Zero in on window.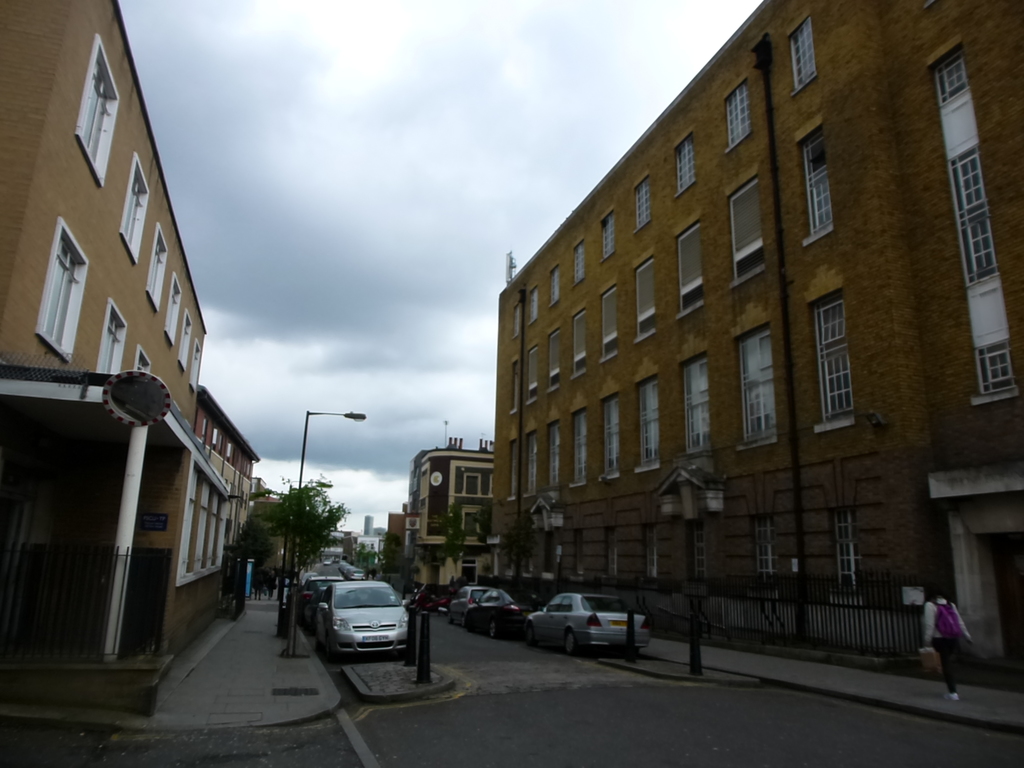
Zeroed in: 738, 324, 781, 447.
